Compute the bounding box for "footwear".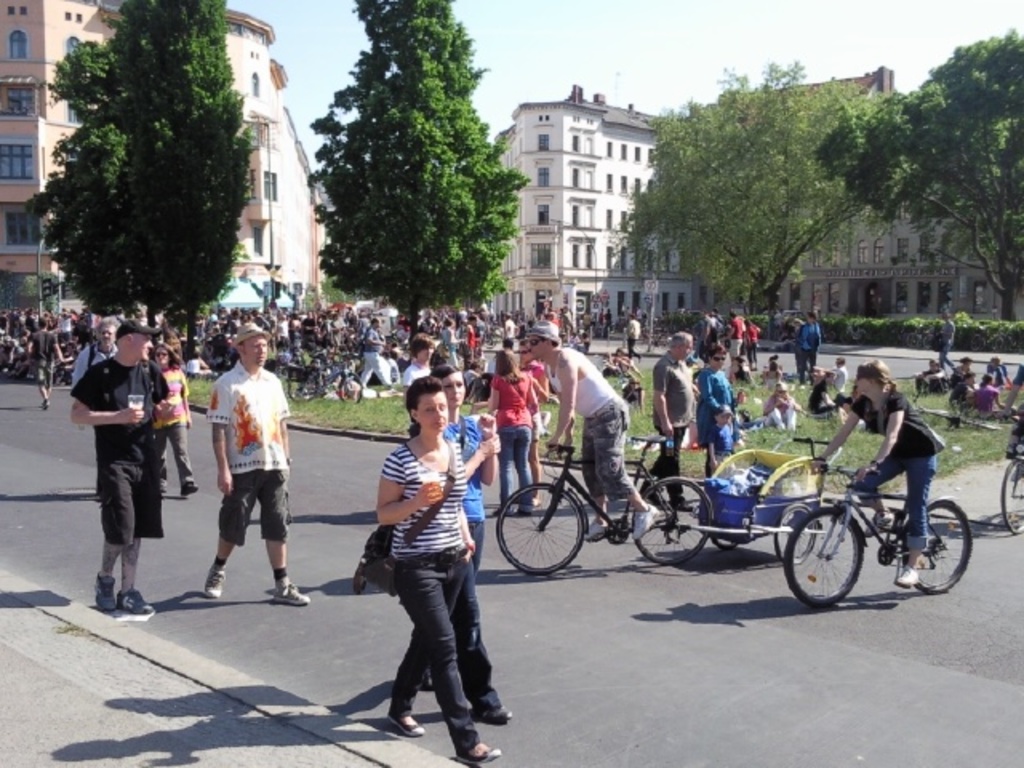
pyautogui.locateOnScreen(531, 499, 538, 510).
